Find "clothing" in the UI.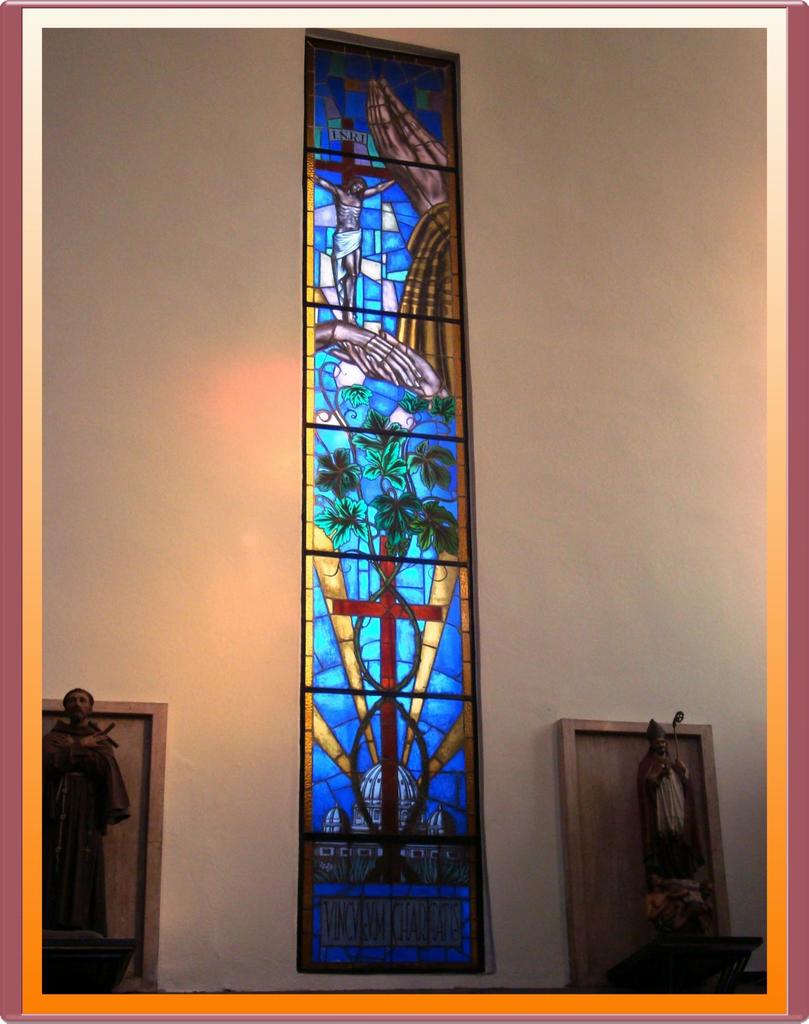
UI element at rect(34, 705, 151, 969).
